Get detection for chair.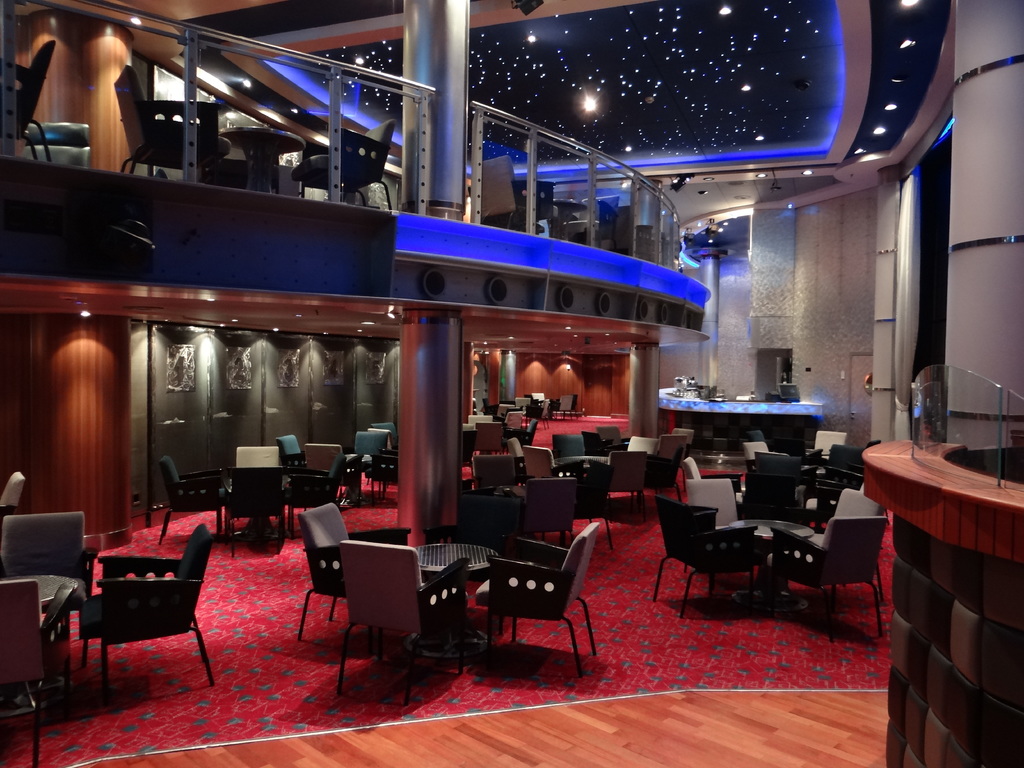
Detection: (x1=684, y1=474, x2=747, y2=582).
